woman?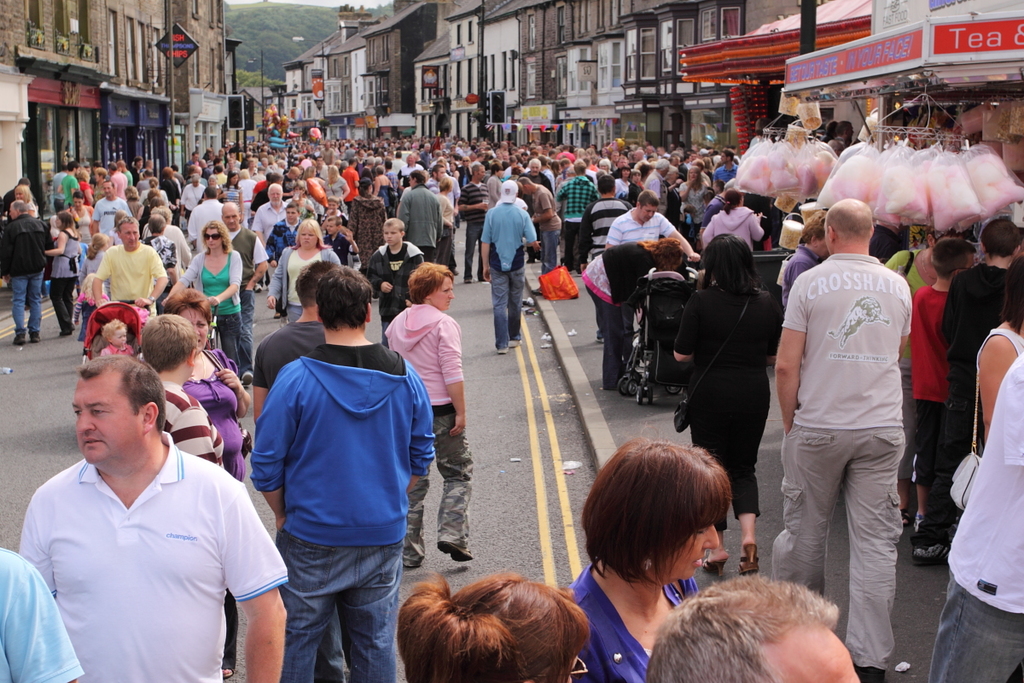
region(157, 219, 248, 382)
